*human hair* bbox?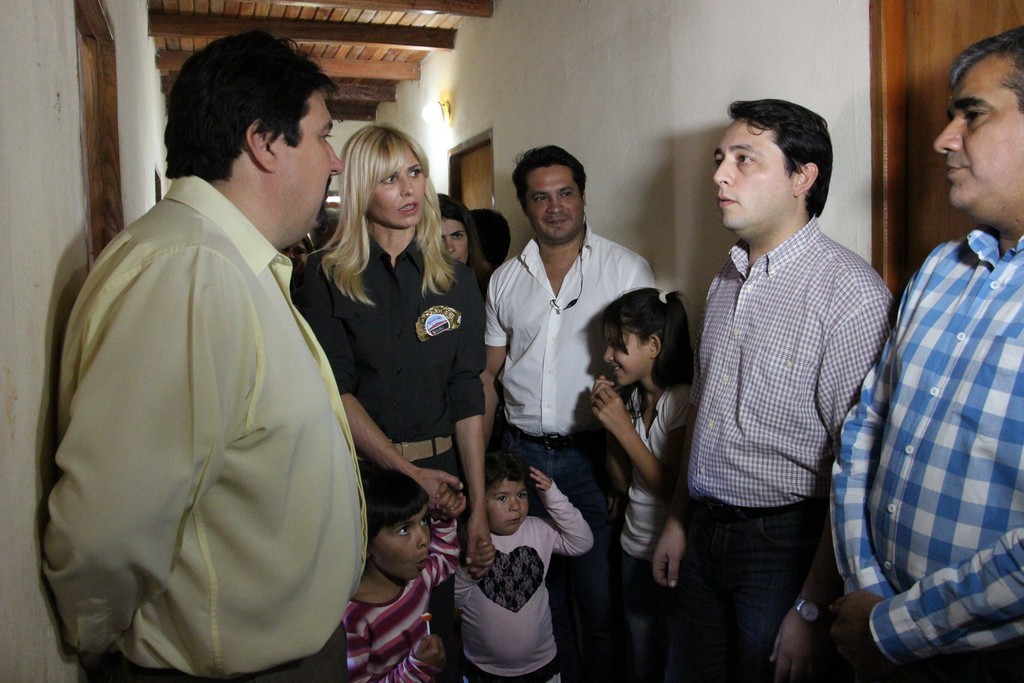
{"left": 516, "top": 142, "right": 577, "bottom": 209}
